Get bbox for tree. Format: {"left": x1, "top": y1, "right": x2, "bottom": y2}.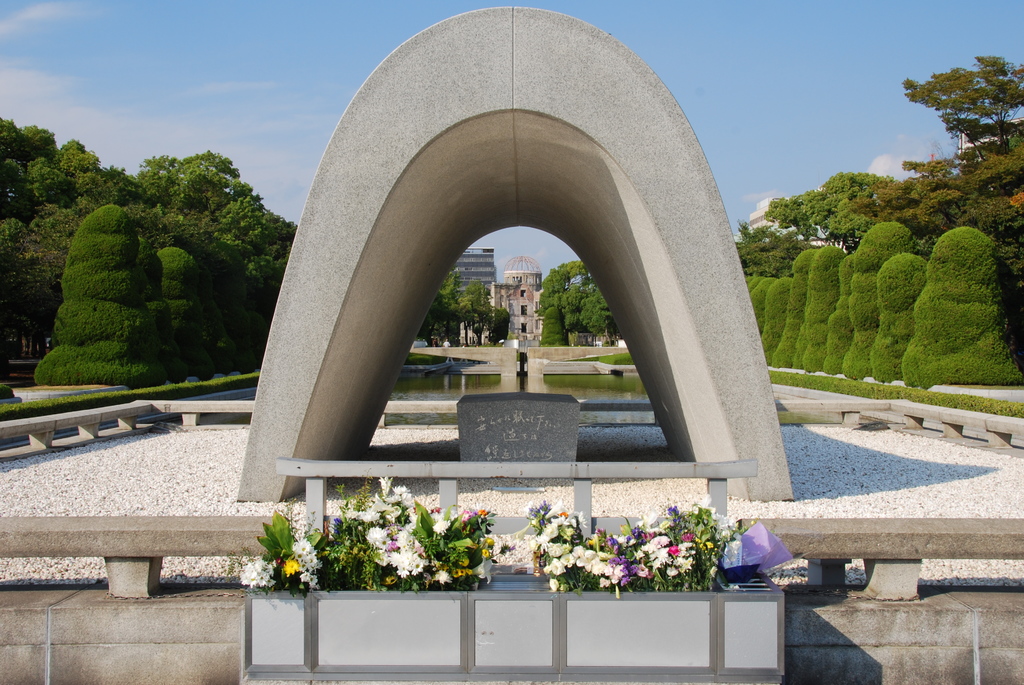
{"left": 909, "top": 42, "right": 1019, "bottom": 207}.
